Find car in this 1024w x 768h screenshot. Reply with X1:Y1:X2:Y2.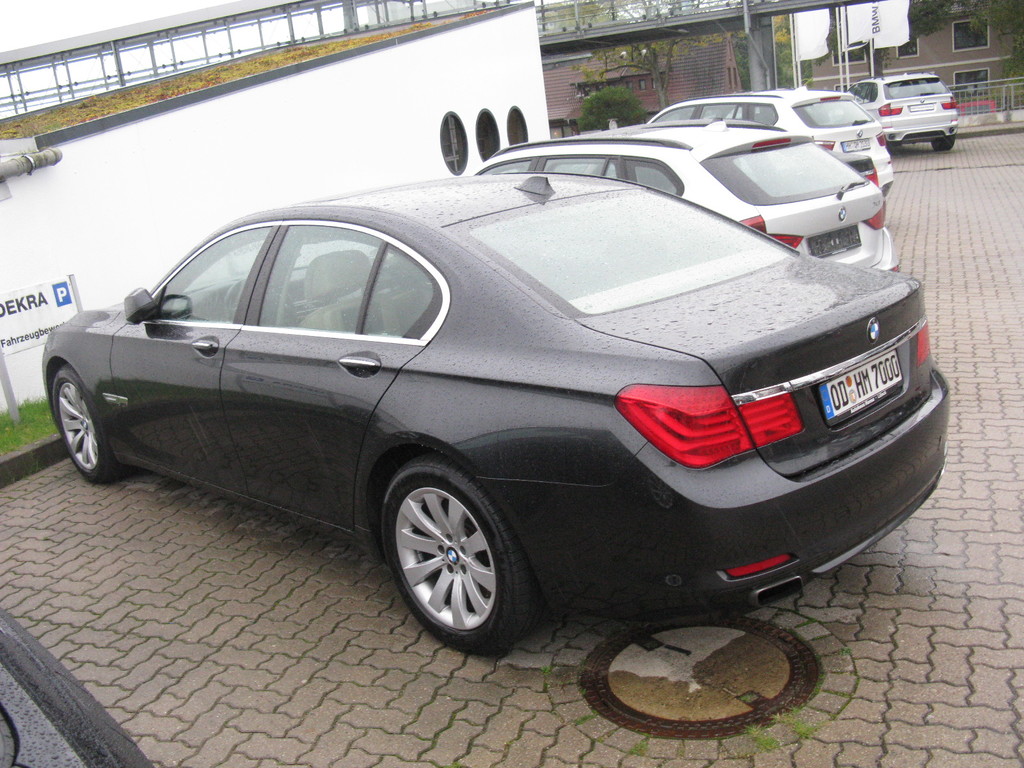
468:119:902:280.
